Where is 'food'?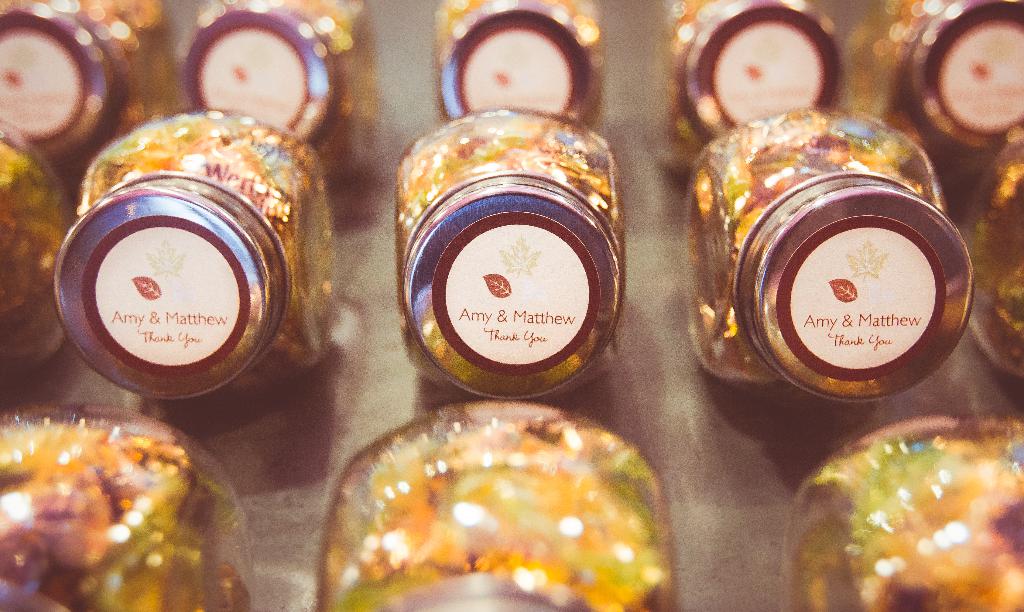
[x1=8, y1=0, x2=186, y2=166].
